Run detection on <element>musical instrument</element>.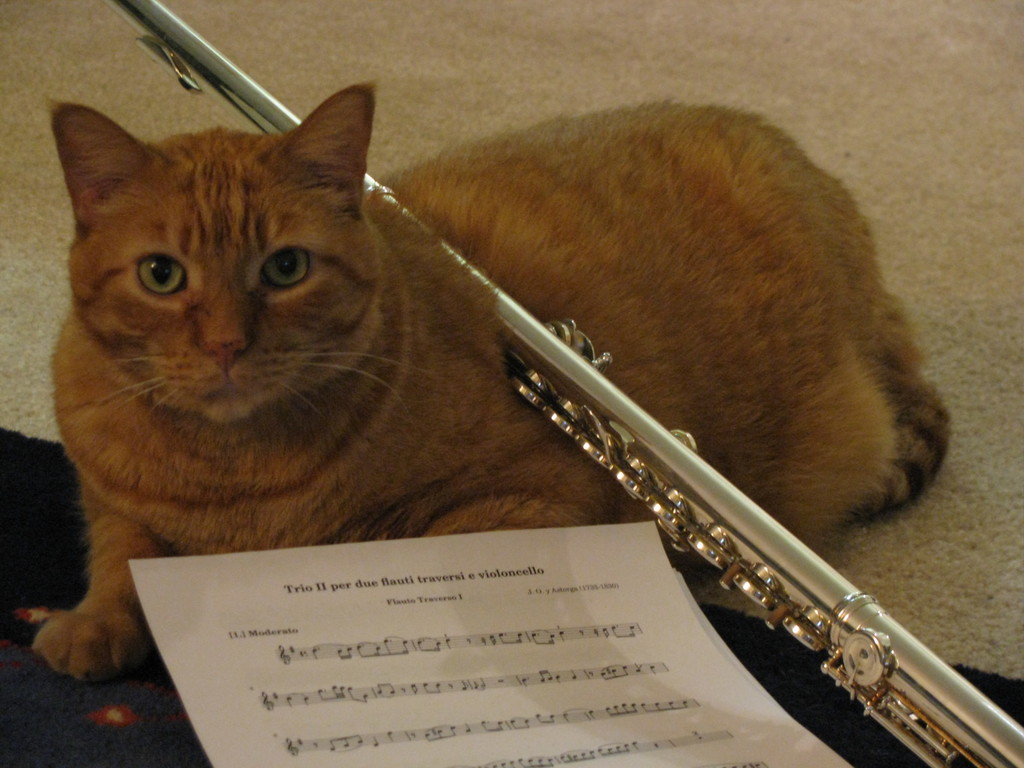
Result: box(97, 0, 1023, 767).
